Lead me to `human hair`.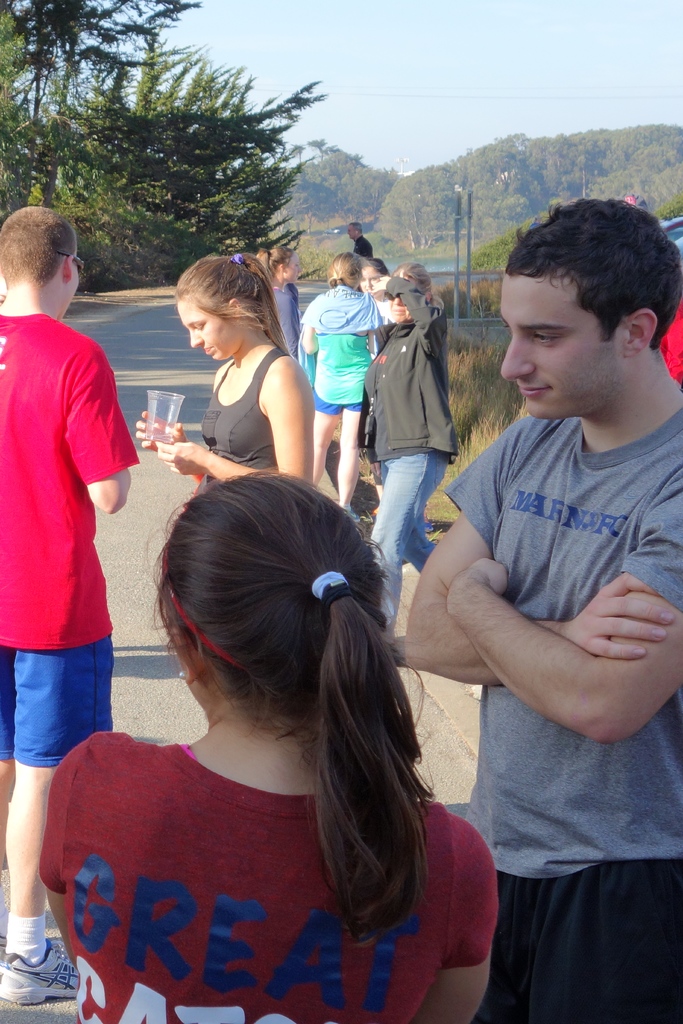
Lead to BBox(327, 250, 367, 287).
